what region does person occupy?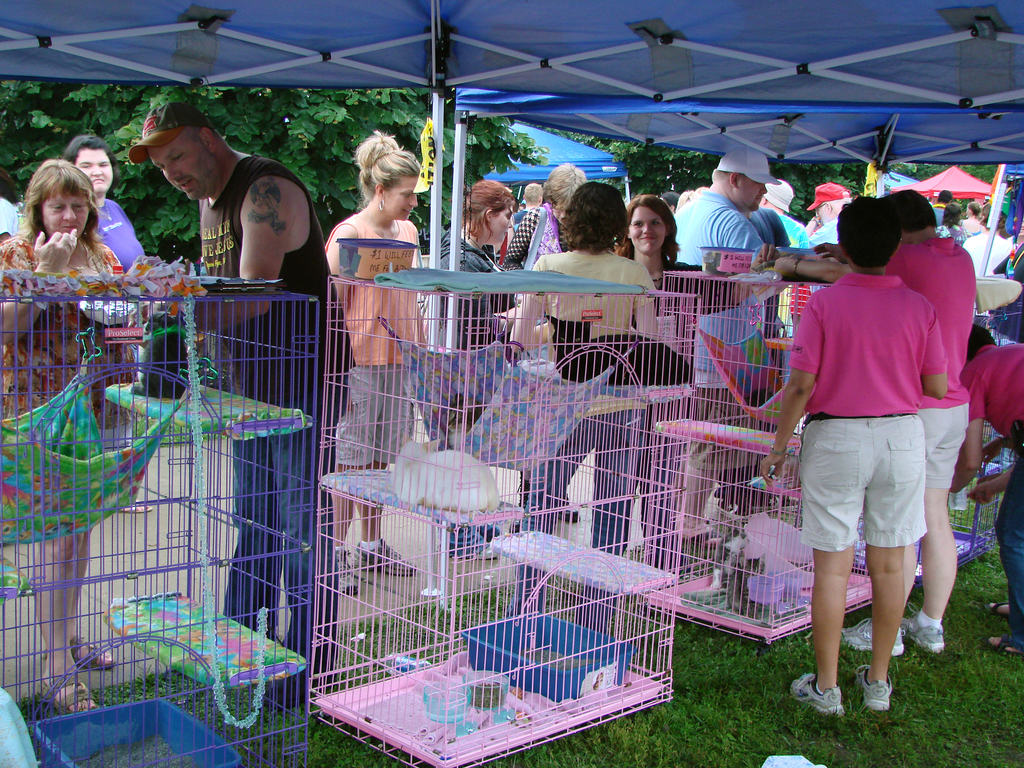
box(818, 189, 970, 658).
